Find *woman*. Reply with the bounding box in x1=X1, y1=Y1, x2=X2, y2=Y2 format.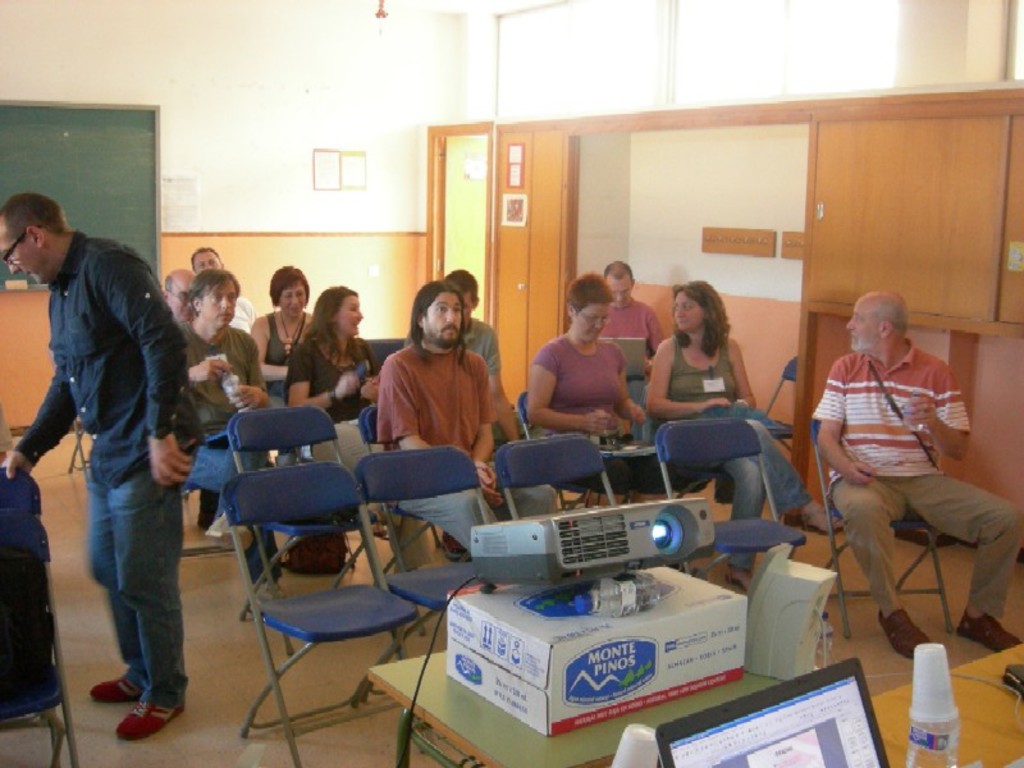
x1=246, y1=266, x2=326, y2=474.
